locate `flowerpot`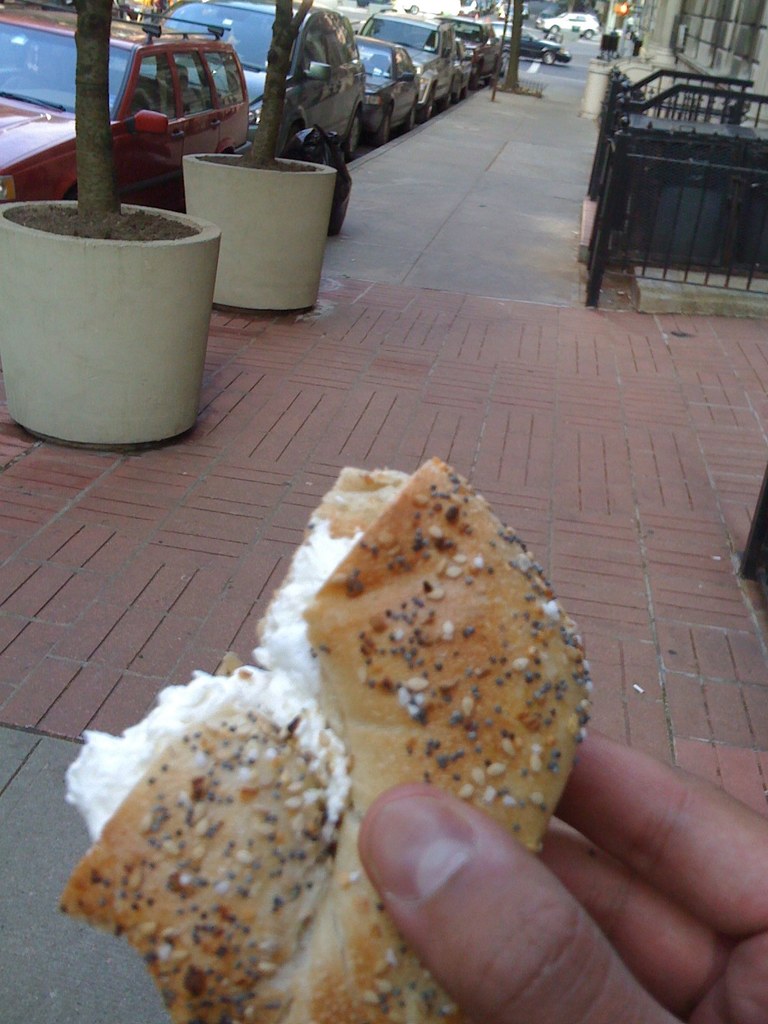
region(0, 198, 224, 449)
